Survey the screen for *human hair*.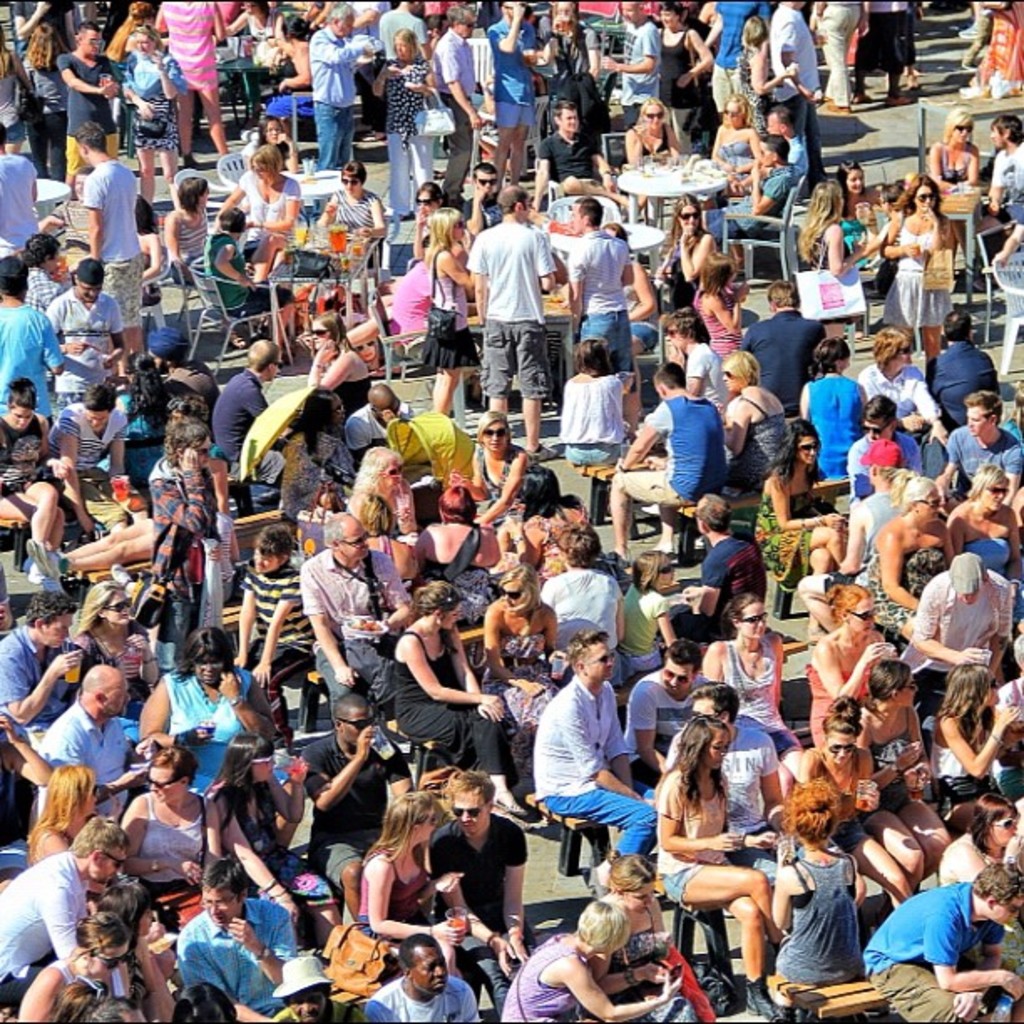
Survey found: x1=820 y1=693 x2=863 y2=745.
